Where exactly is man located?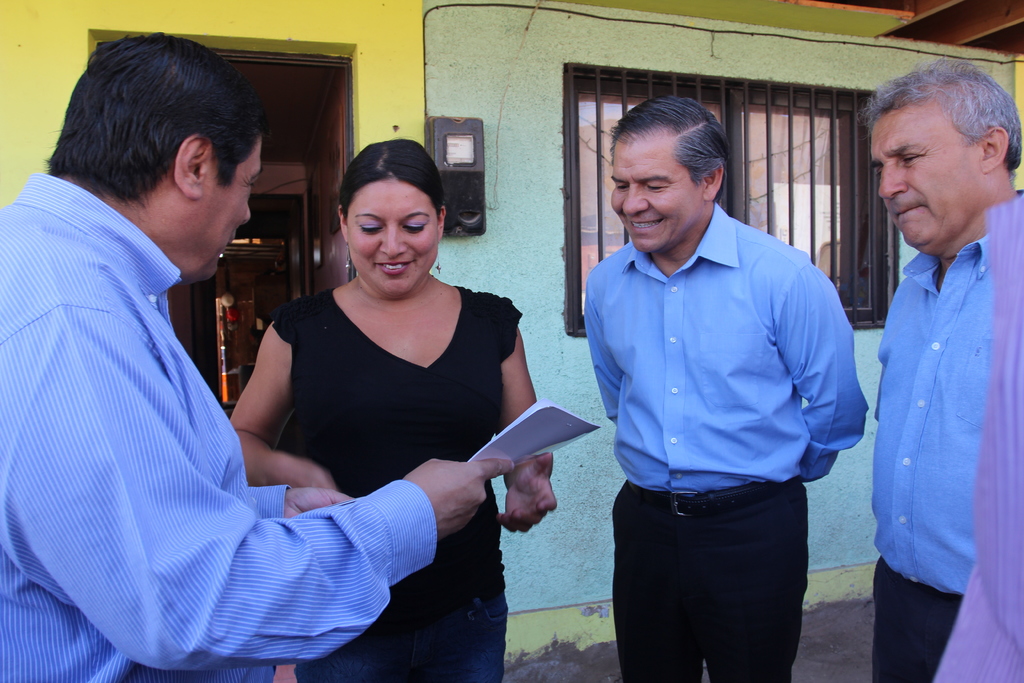
Its bounding box is locate(845, 68, 1023, 682).
